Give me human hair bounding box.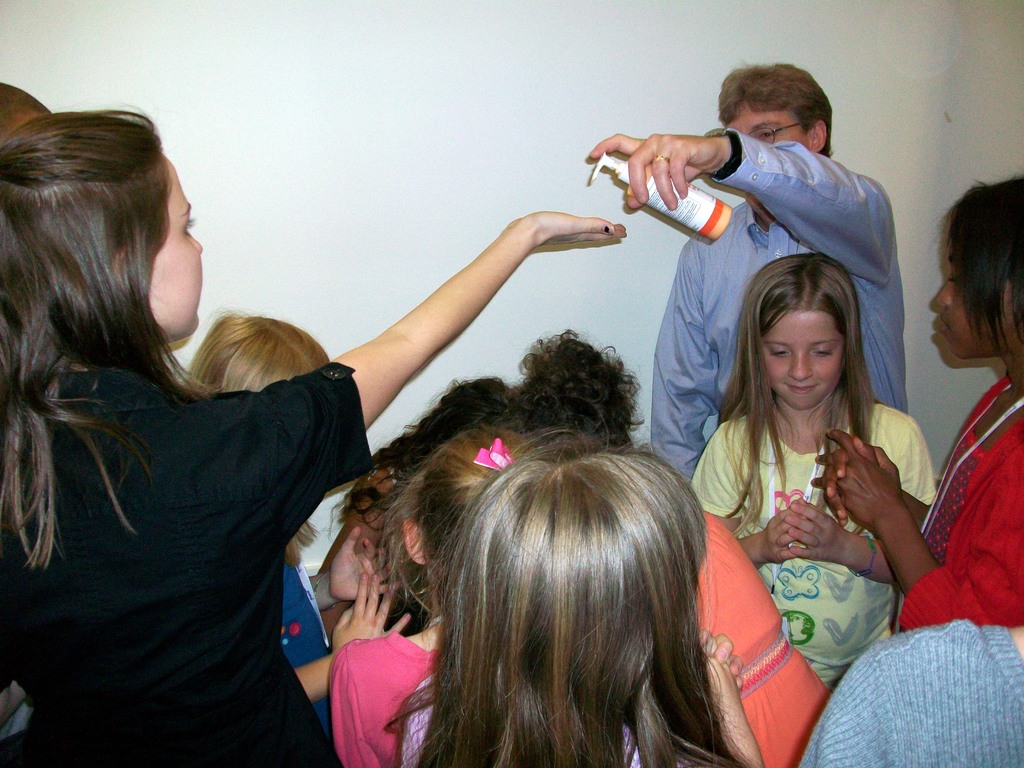
bbox=[382, 410, 760, 767].
